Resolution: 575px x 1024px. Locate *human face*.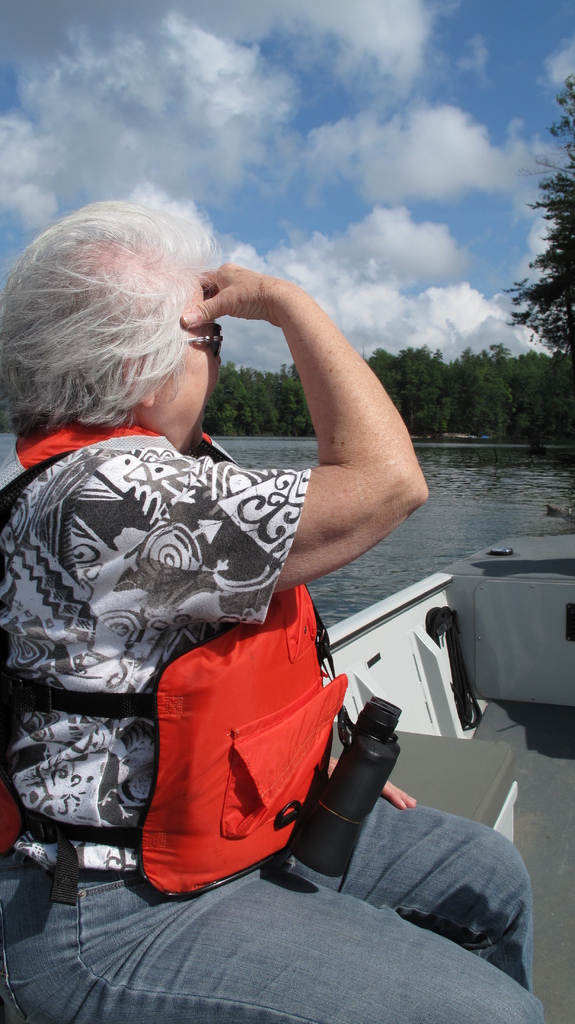
box=[154, 293, 232, 456].
